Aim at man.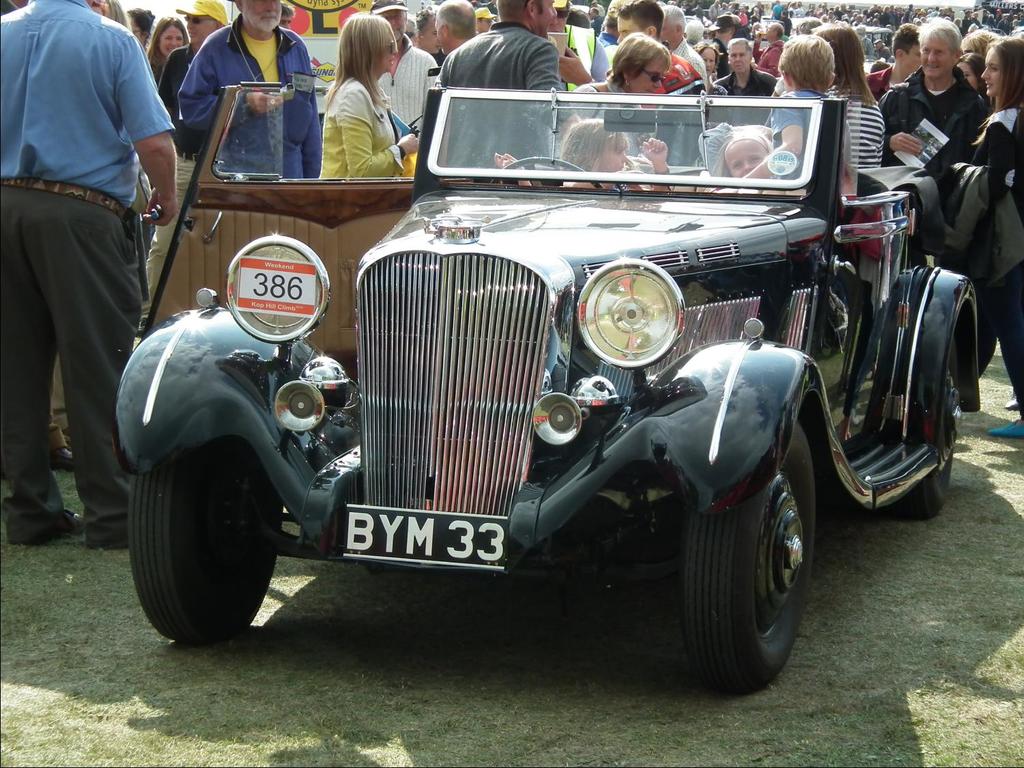
Aimed at (left=615, top=0, right=700, bottom=170).
